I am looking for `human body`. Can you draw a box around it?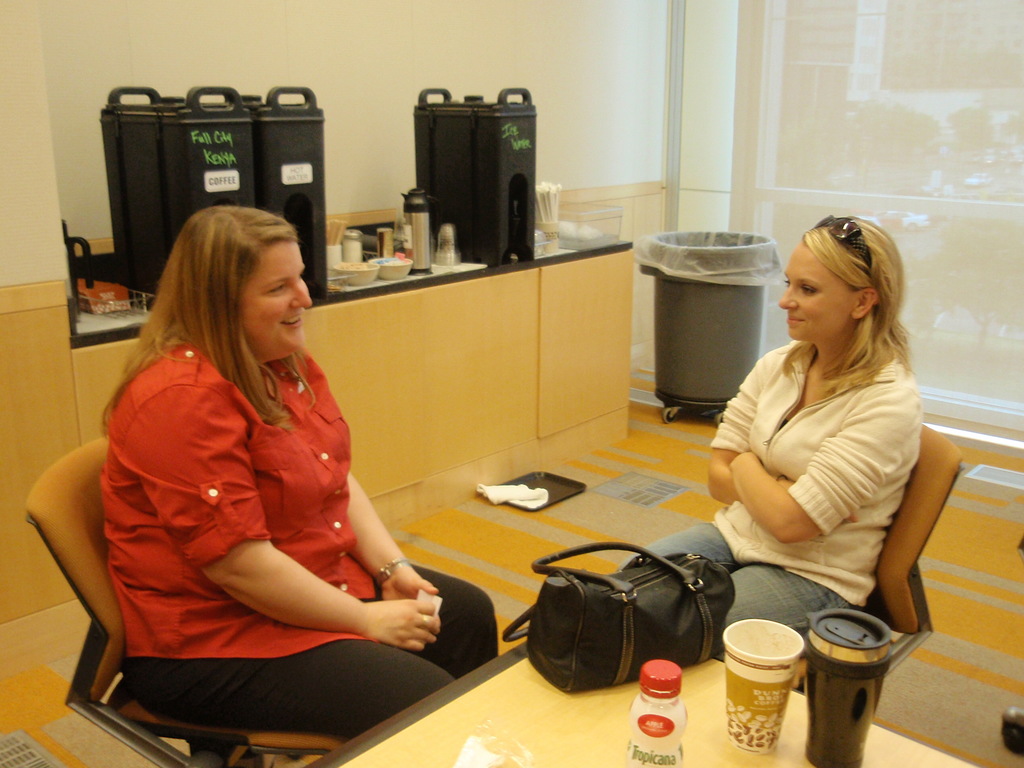
Sure, the bounding box is 87/240/439/750.
